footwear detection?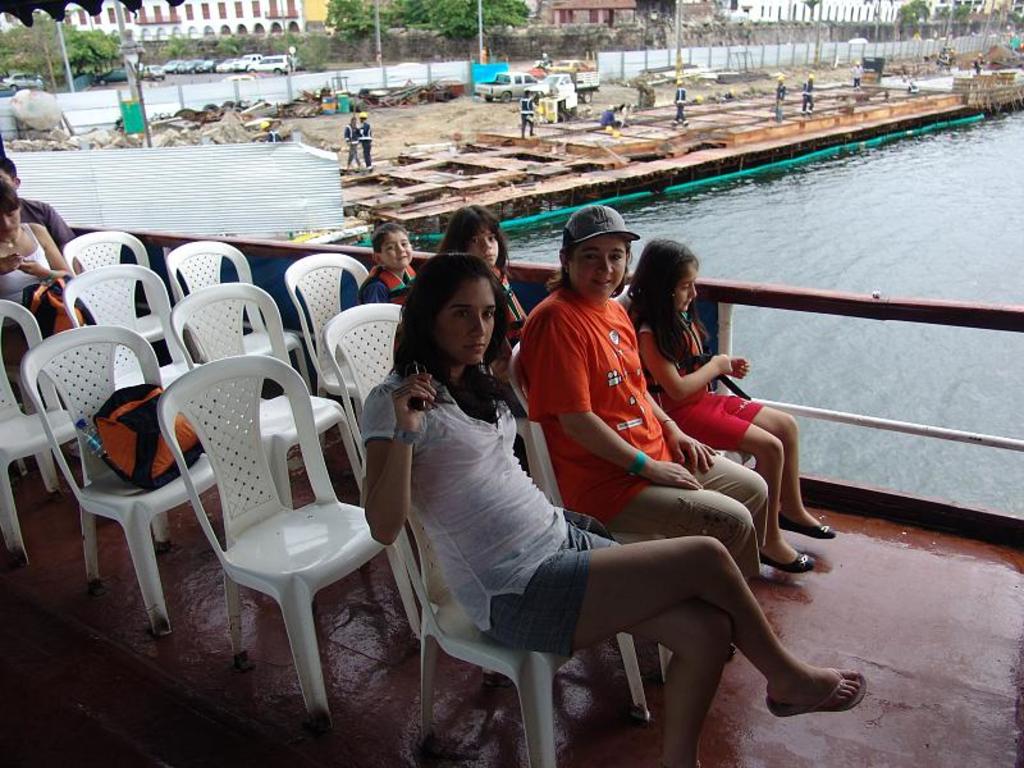
[x1=777, y1=516, x2=835, y2=543]
